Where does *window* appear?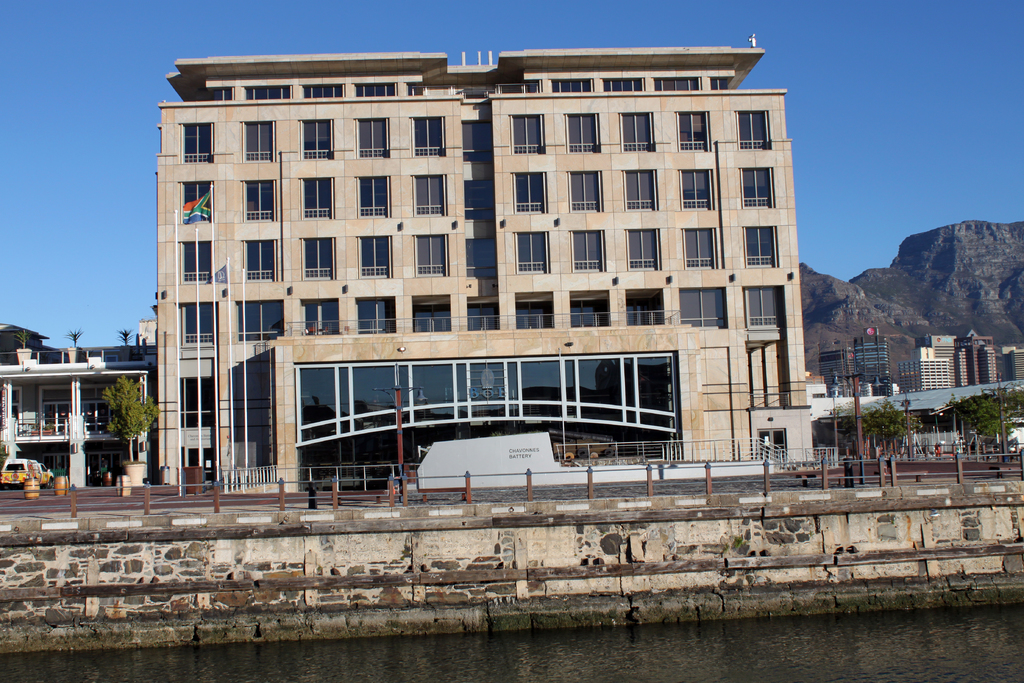
Appears at BBox(239, 300, 282, 339).
